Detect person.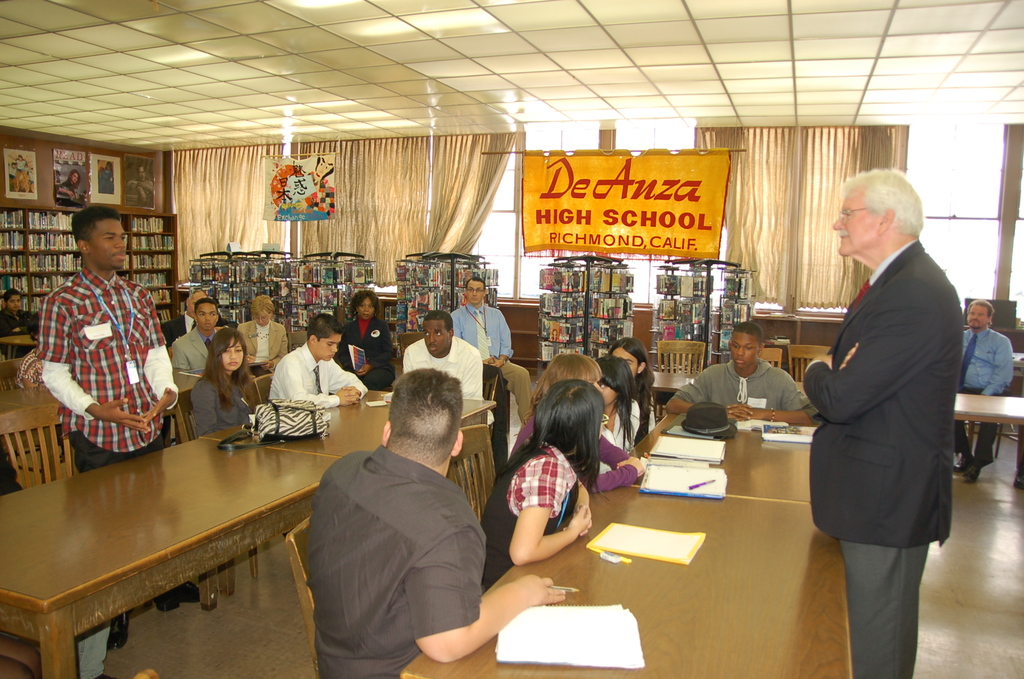
Detected at 450 277 508 472.
